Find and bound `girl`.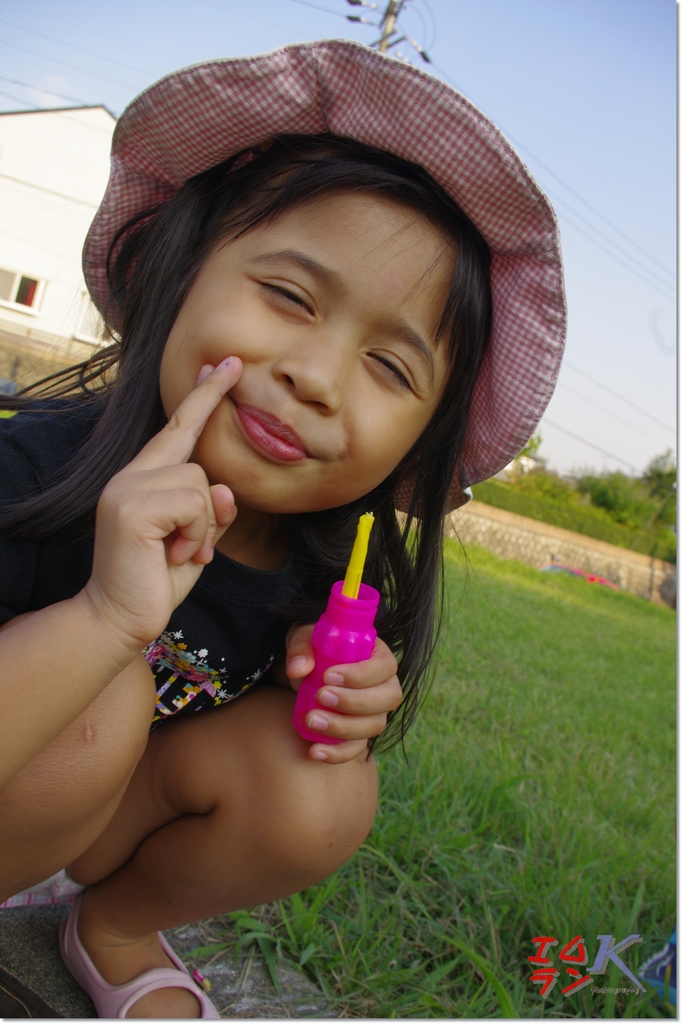
Bound: locate(0, 37, 562, 1019).
